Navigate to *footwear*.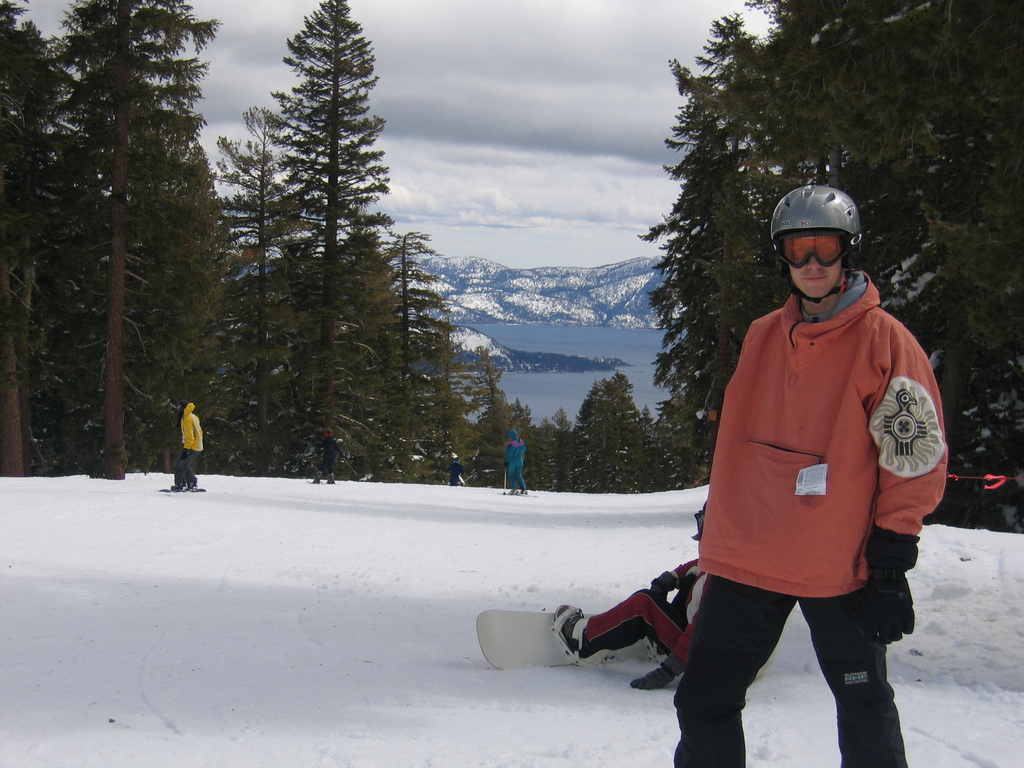
Navigation target: box(555, 604, 600, 662).
